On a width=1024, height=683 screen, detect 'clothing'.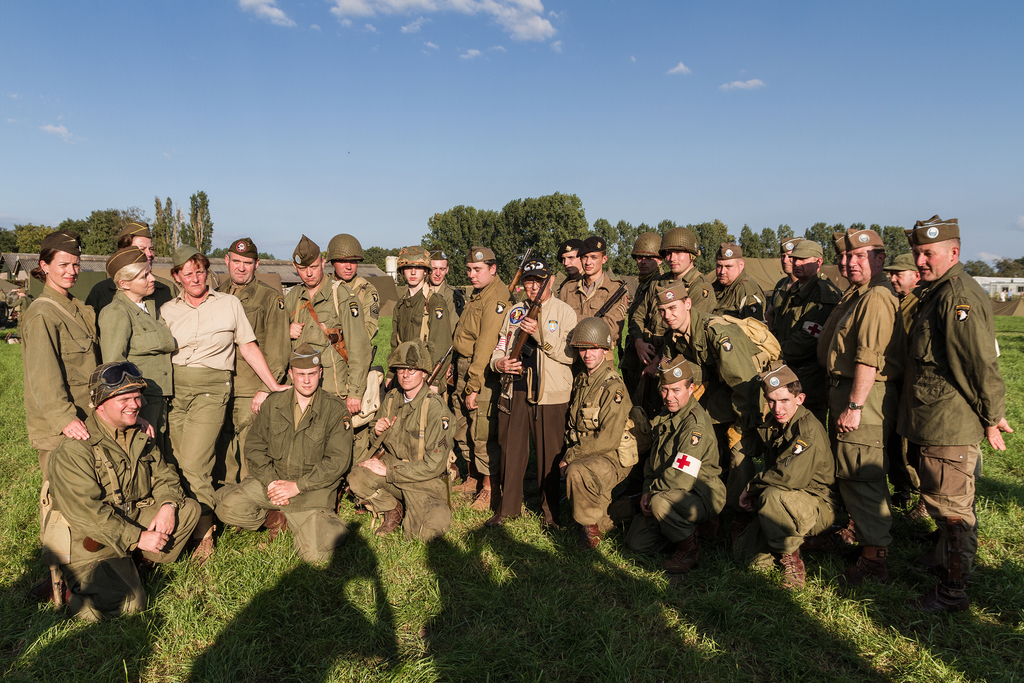
<region>171, 362, 228, 530</region>.
